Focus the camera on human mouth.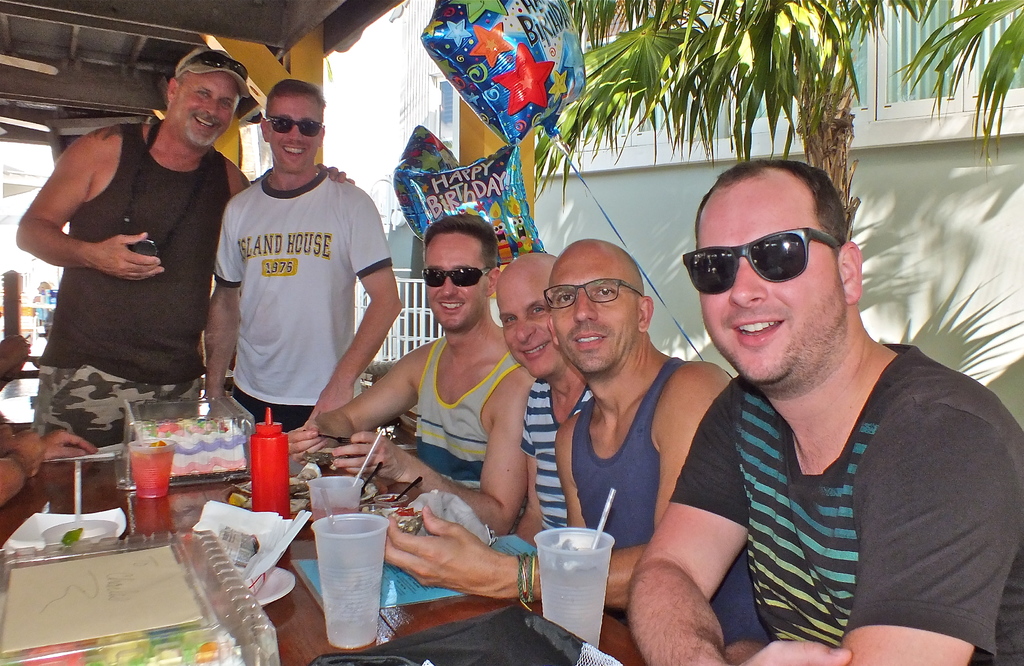
Focus region: region(280, 143, 309, 165).
